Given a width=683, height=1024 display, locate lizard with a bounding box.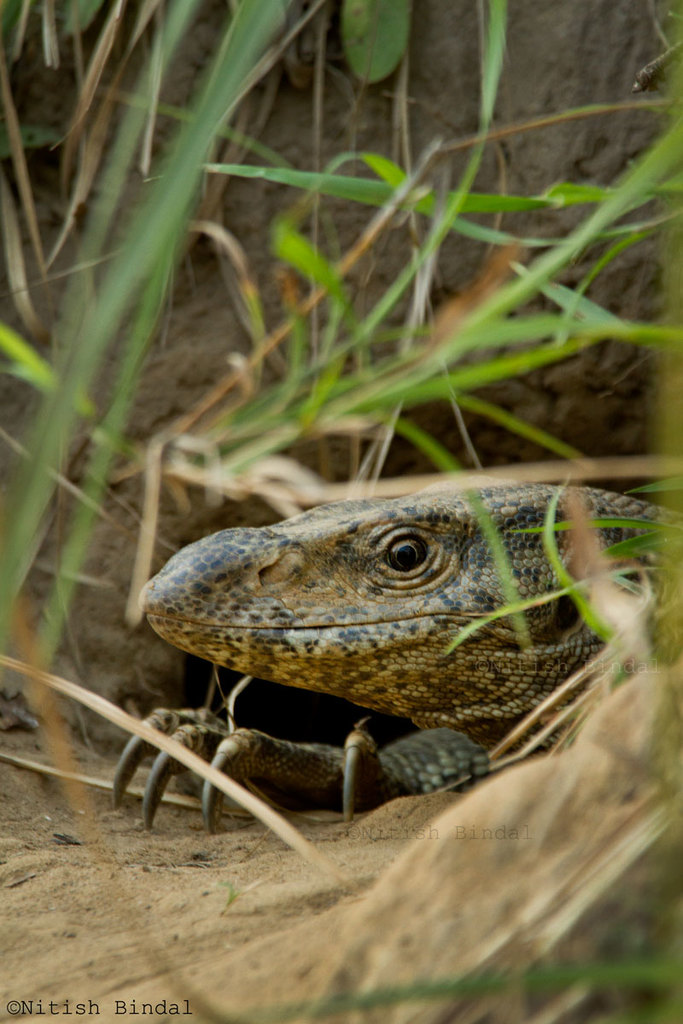
Located: locate(148, 496, 682, 866).
